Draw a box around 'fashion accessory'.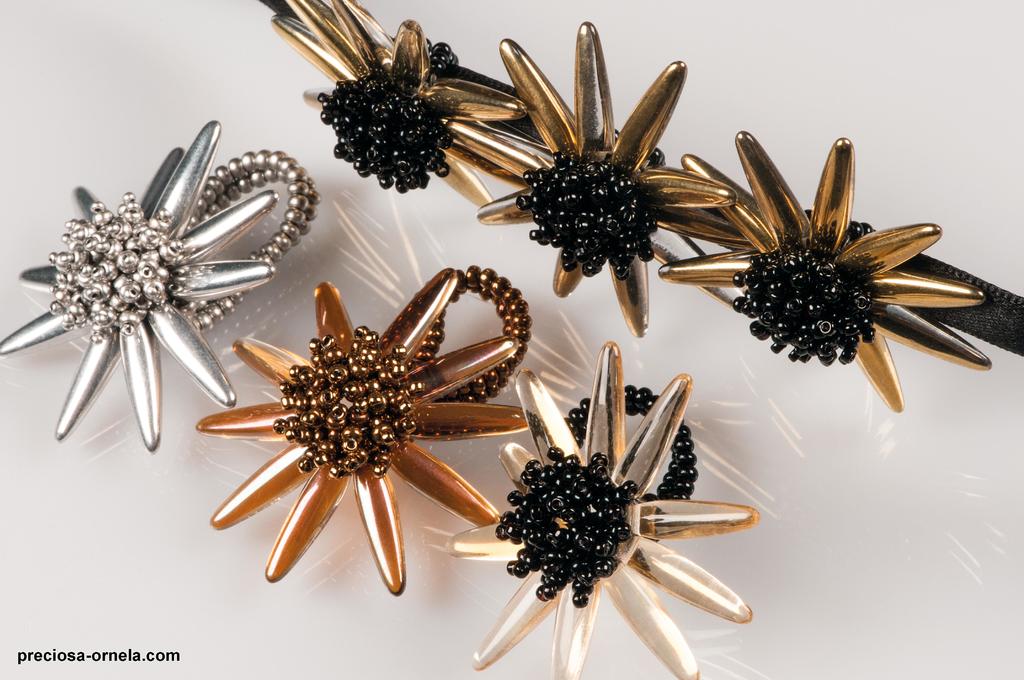
box=[191, 265, 538, 596].
